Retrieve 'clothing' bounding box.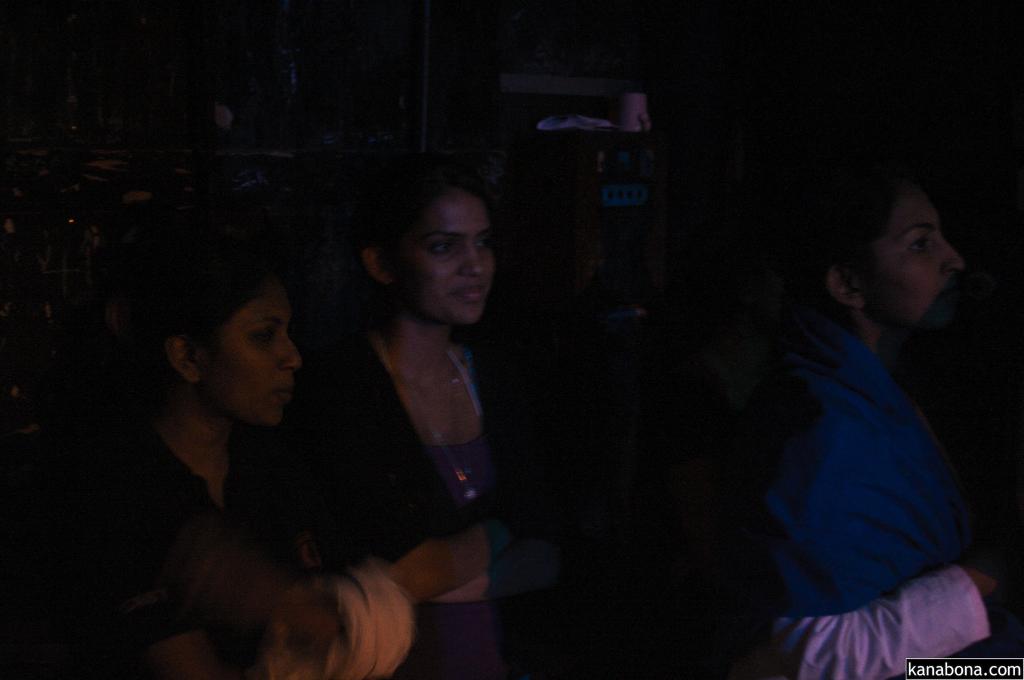
Bounding box: {"x1": 123, "y1": 434, "x2": 303, "y2": 626}.
